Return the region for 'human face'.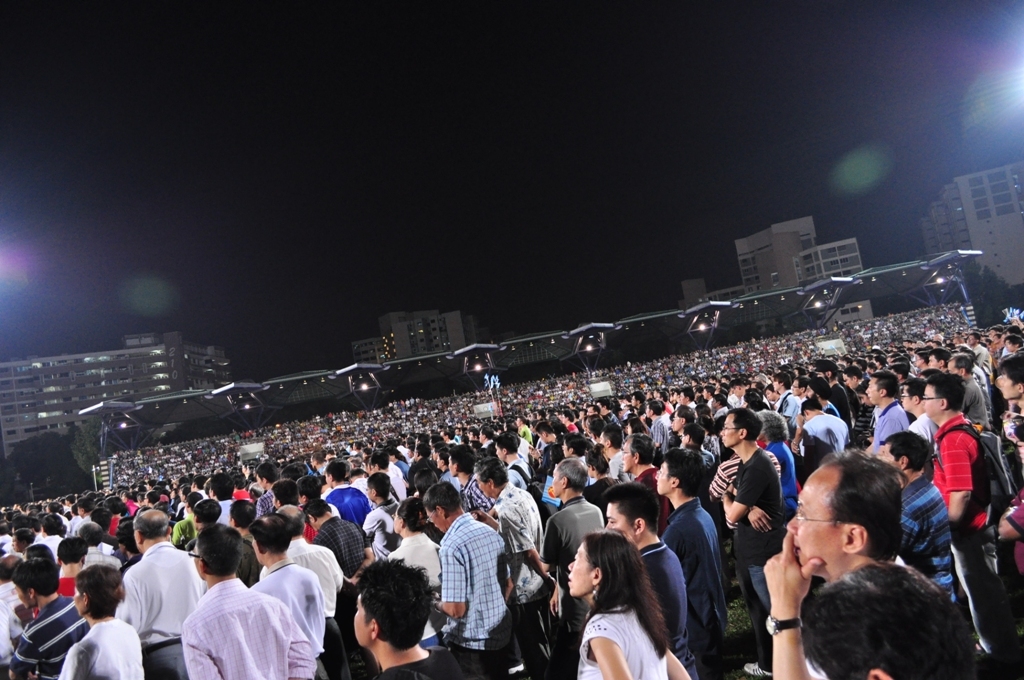
[x1=620, y1=444, x2=632, y2=470].
